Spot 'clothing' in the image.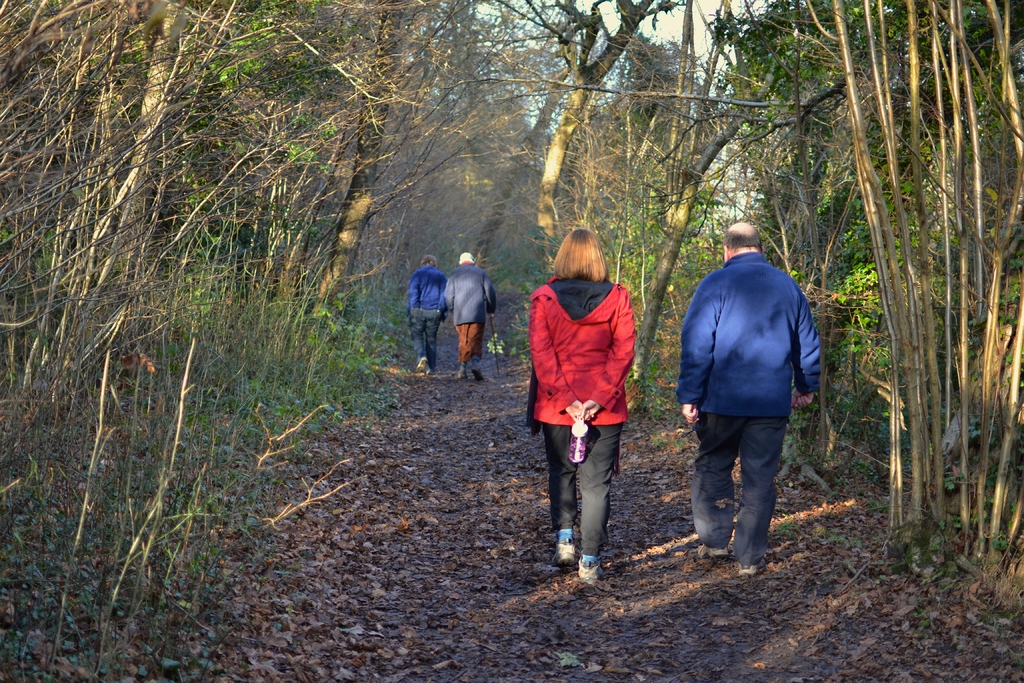
'clothing' found at <box>448,262,497,366</box>.
